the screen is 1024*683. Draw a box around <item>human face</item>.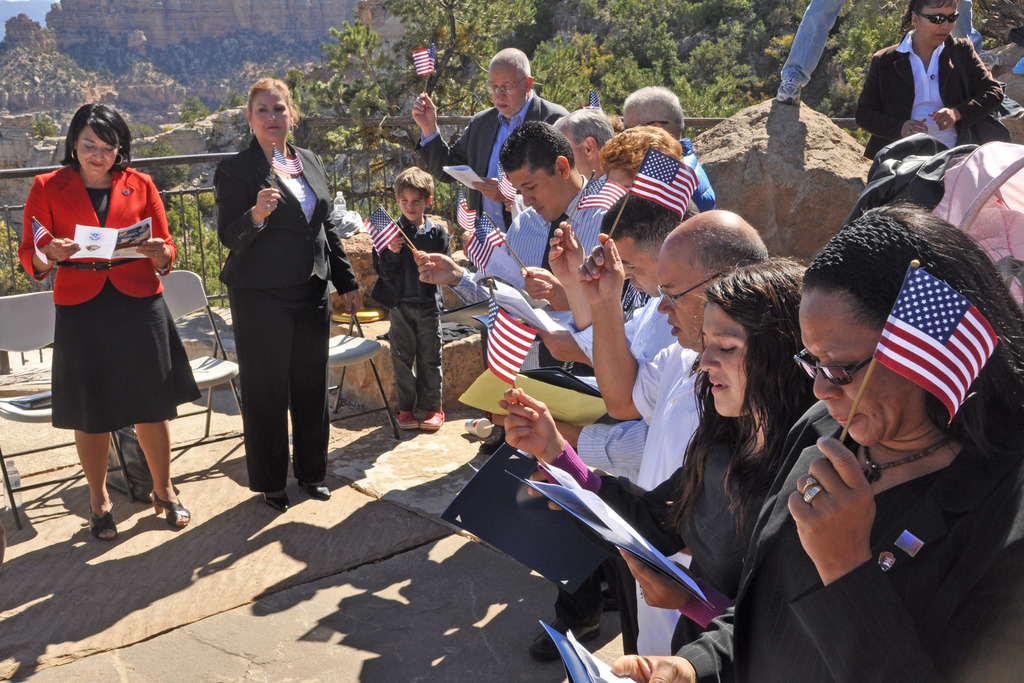
Rect(603, 238, 658, 300).
